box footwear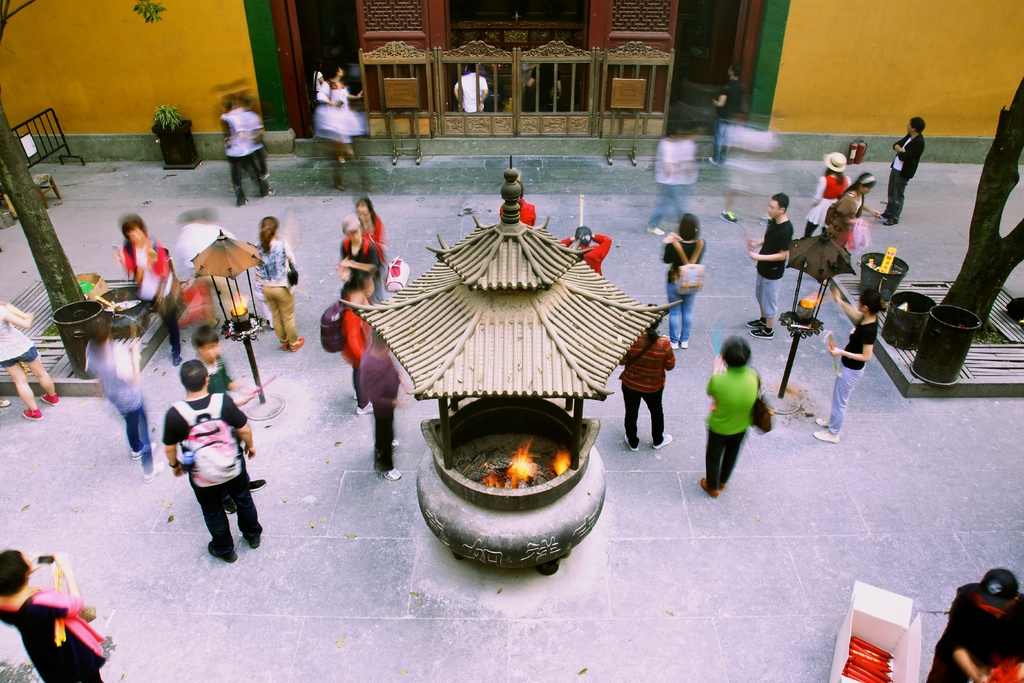
left=356, top=400, right=376, bottom=418
